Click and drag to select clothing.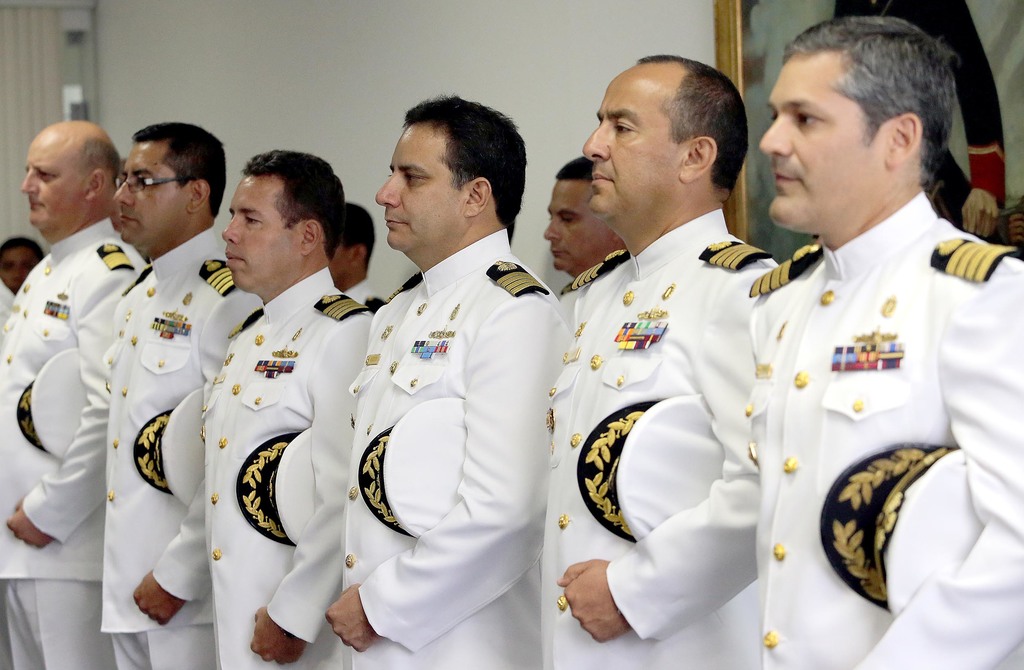
Selection: box(340, 230, 568, 669).
